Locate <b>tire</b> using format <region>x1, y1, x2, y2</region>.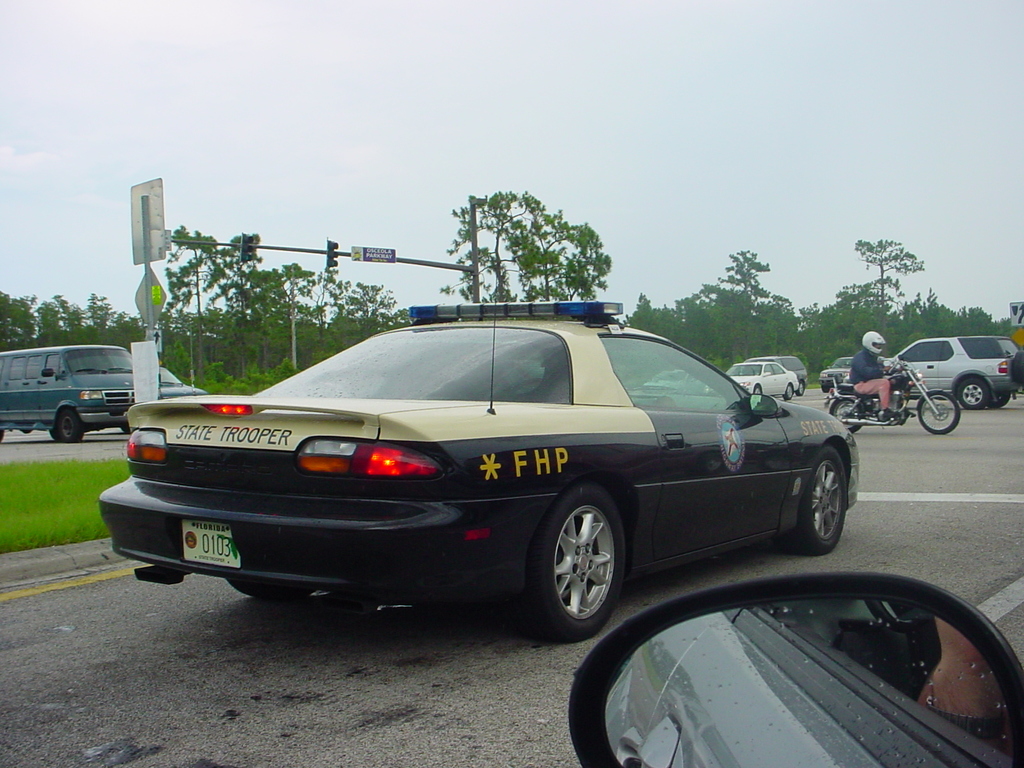
<region>776, 444, 849, 556</region>.
